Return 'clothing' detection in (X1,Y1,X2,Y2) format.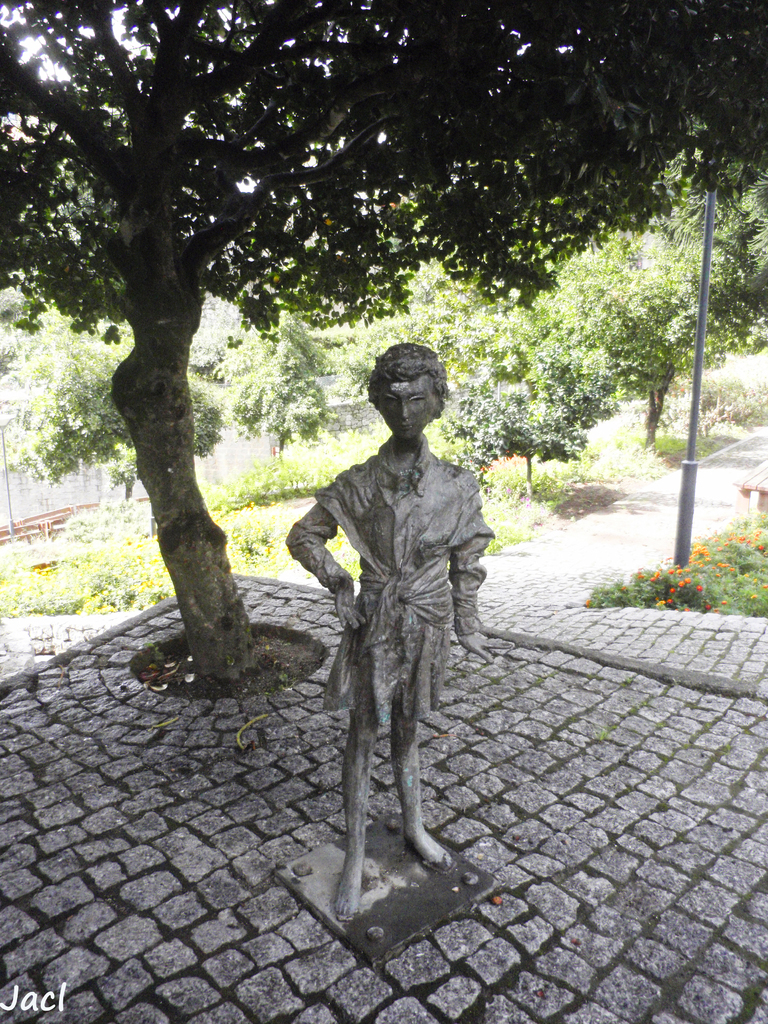
(312,433,495,725).
